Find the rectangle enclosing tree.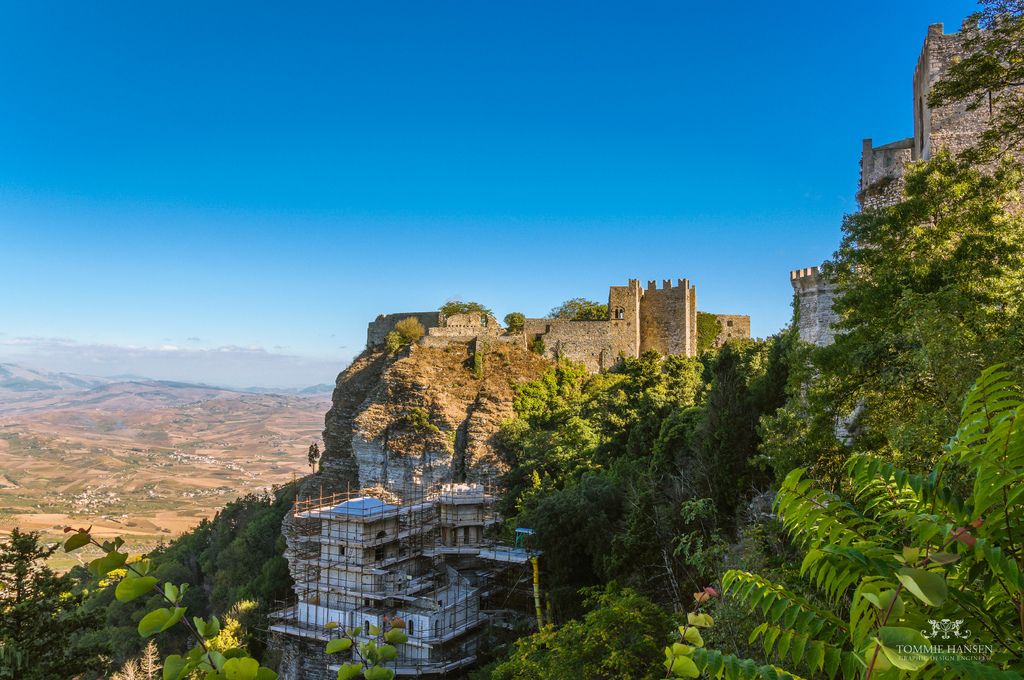
box=[502, 311, 526, 332].
